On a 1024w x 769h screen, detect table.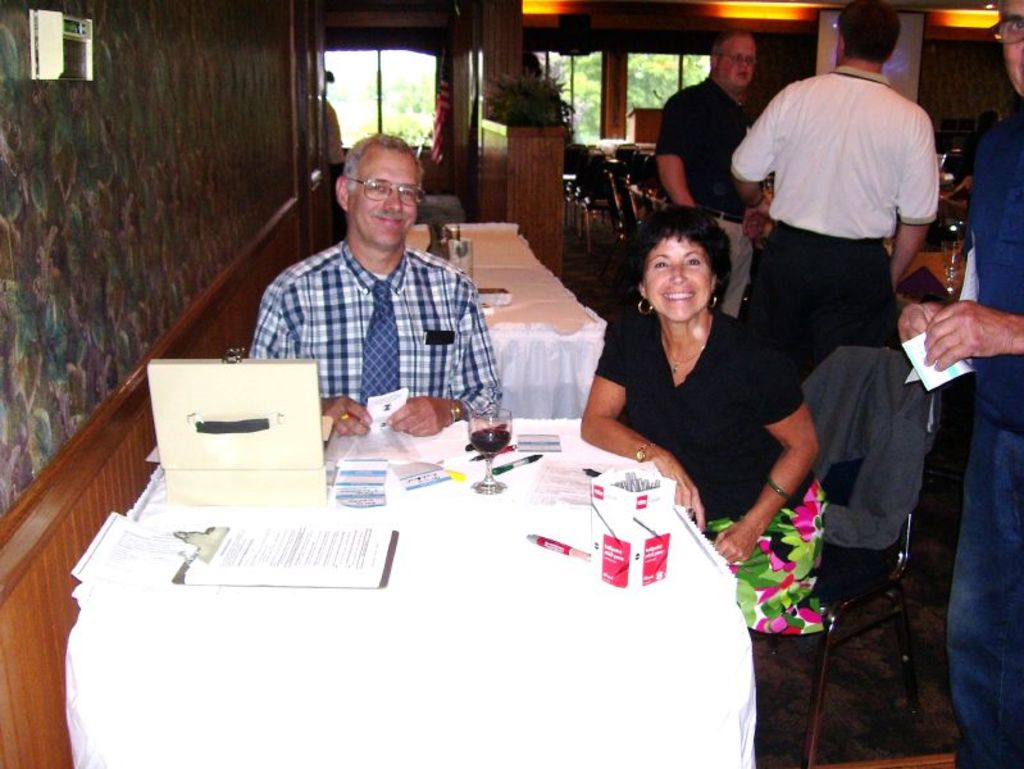
left=36, top=402, right=764, bottom=768.
